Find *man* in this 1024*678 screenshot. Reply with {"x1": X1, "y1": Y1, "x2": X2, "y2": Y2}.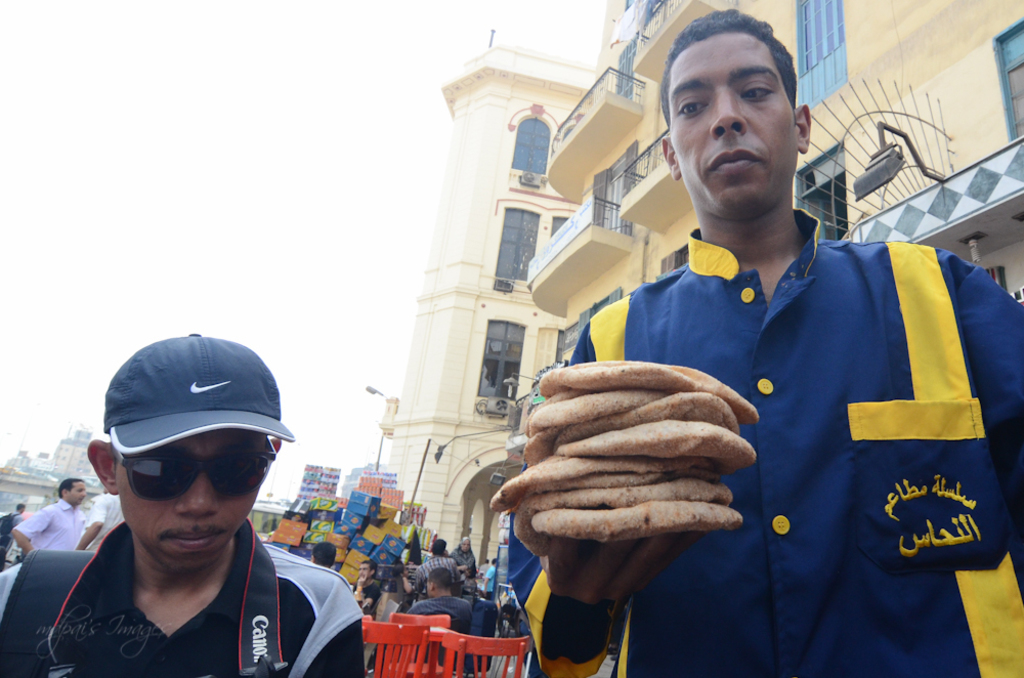
{"x1": 415, "y1": 533, "x2": 464, "y2": 601}.
